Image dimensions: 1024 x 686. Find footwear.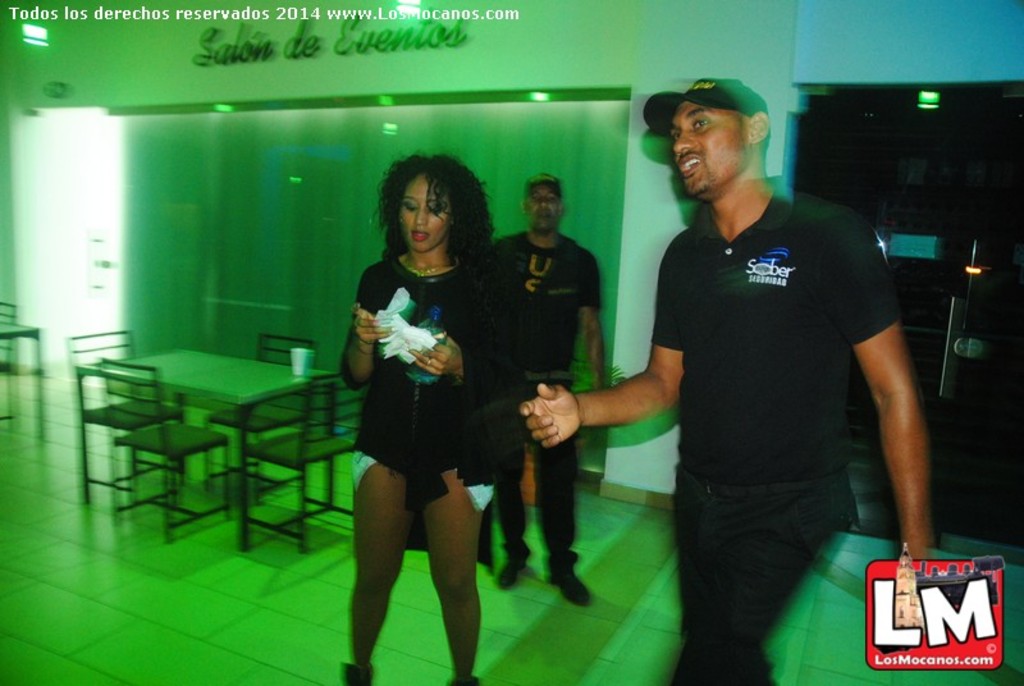
l=506, t=555, r=531, b=590.
